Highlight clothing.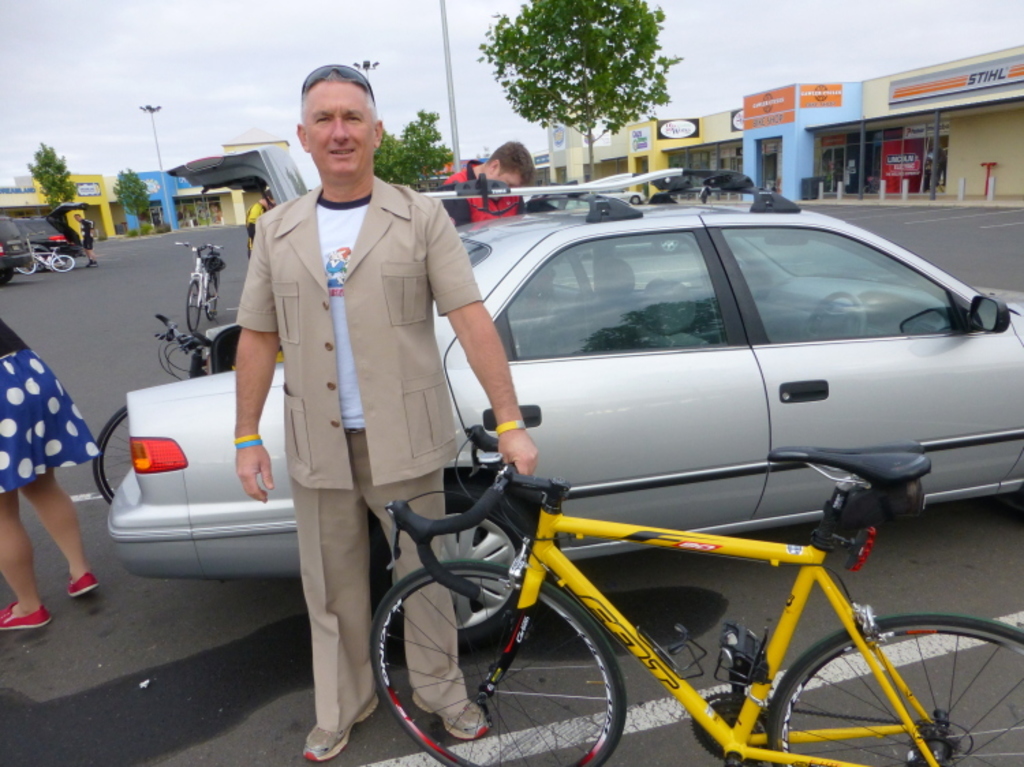
Highlighted region: (440, 158, 524, 225).
